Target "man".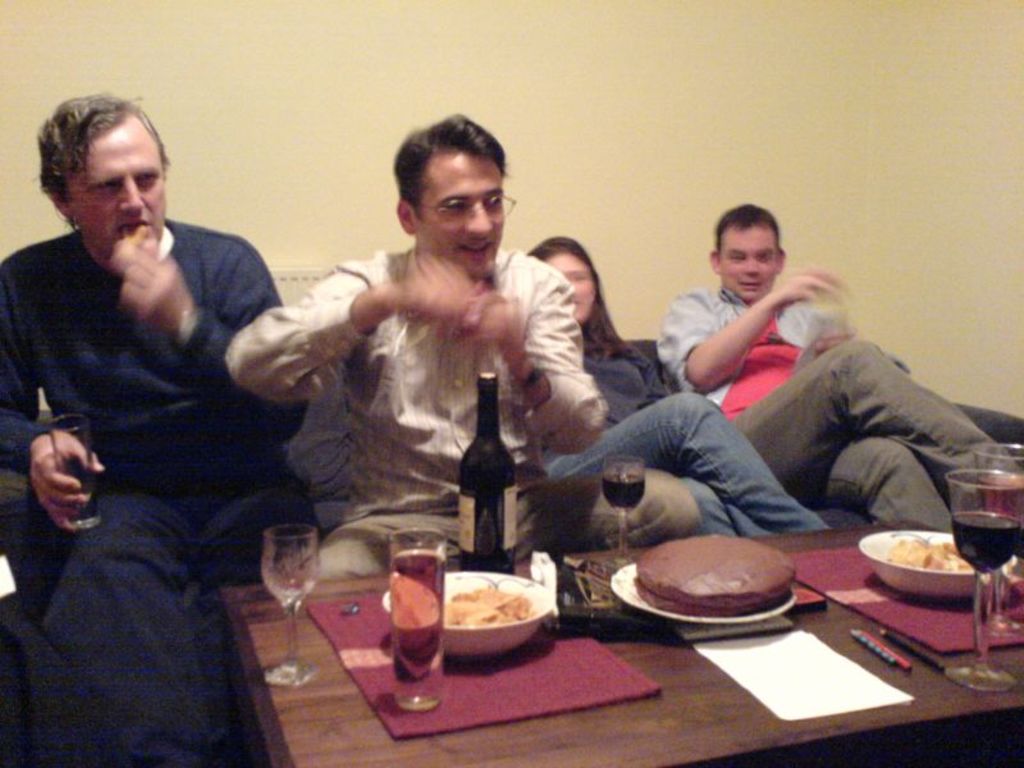
Target region: detection(660, 197, 1023, 531).
